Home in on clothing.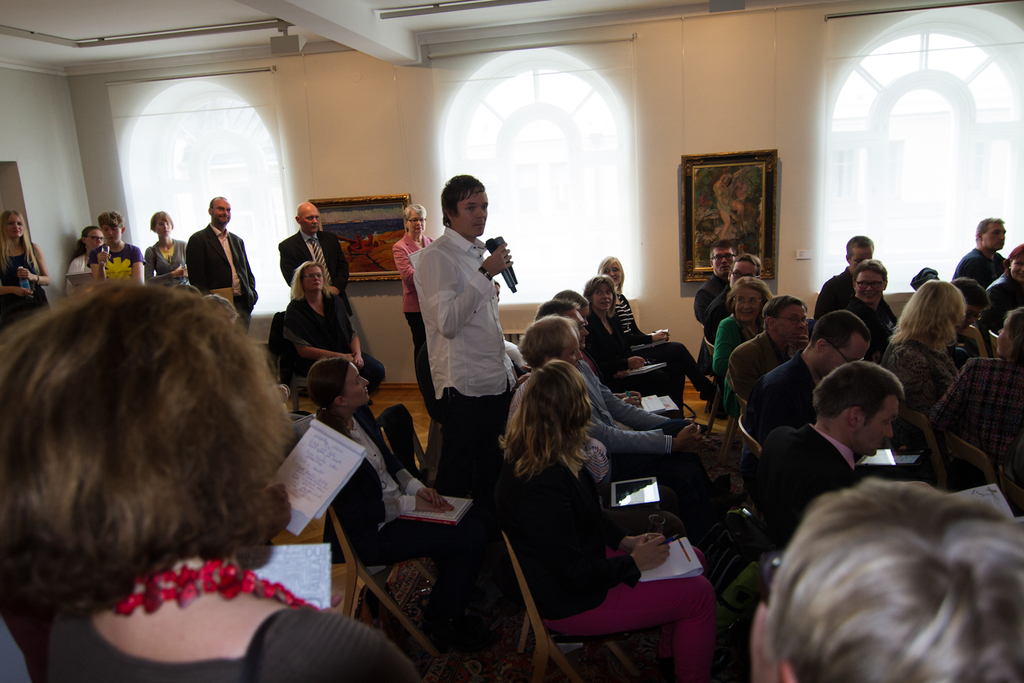
Homed in at locate(148, 238, 193, 289).
